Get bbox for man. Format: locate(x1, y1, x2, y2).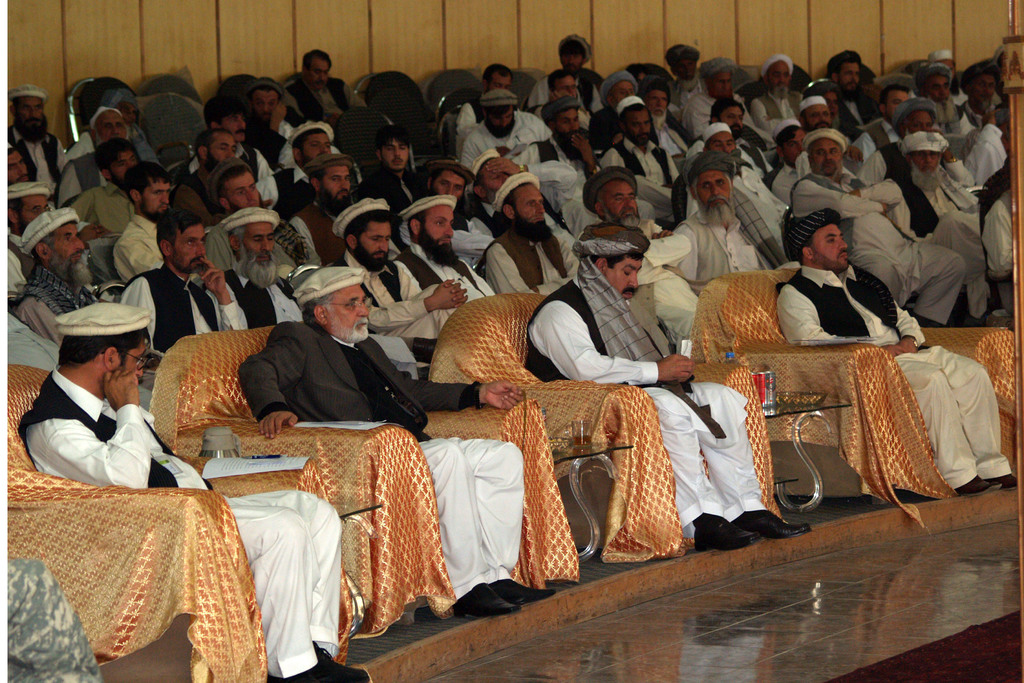
locate(425, 160, 500, 244).
